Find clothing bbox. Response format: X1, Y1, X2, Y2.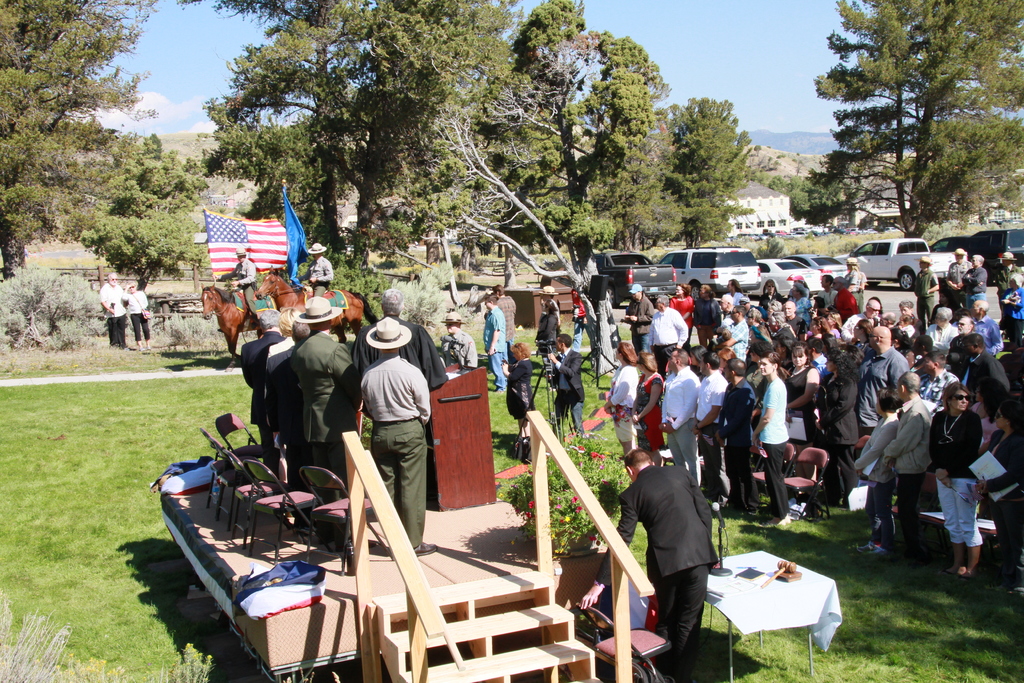
362, 353, 429, 552.
